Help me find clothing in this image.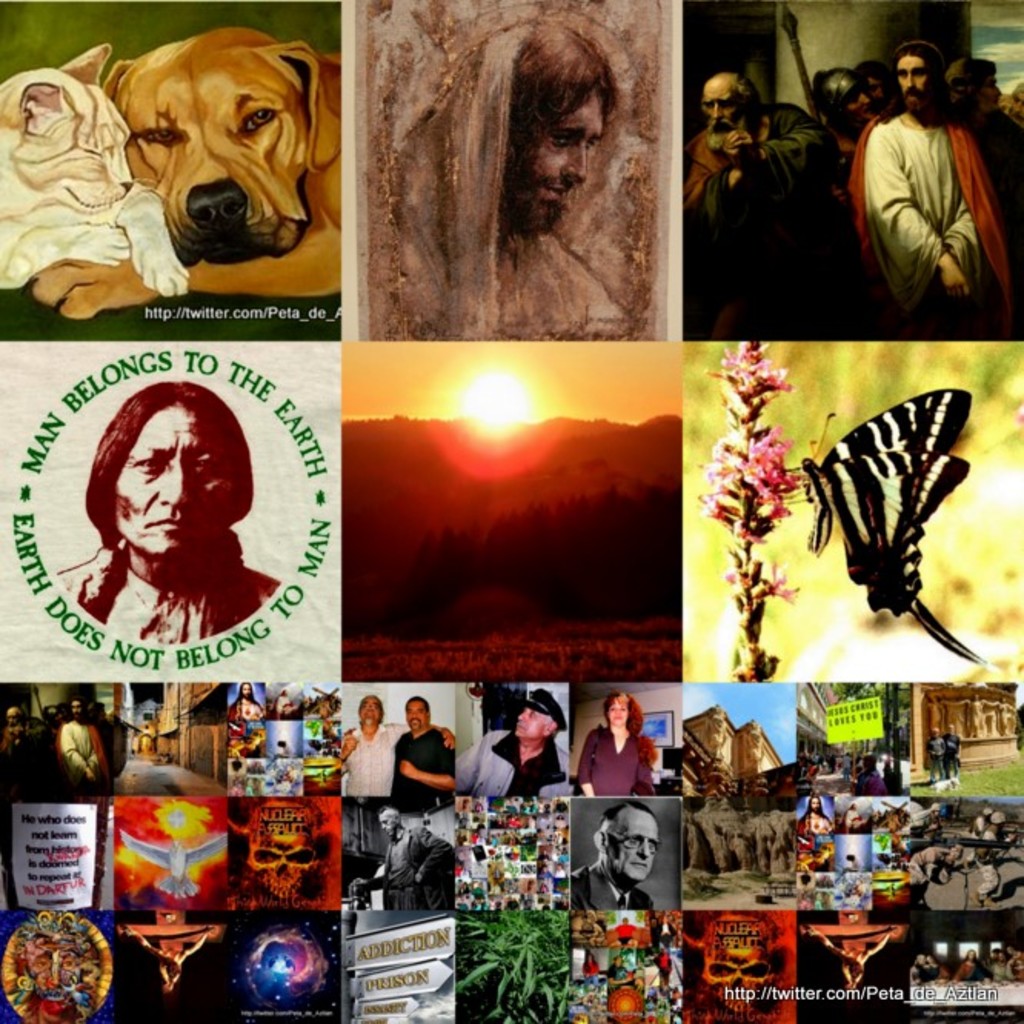
Found it: [x1=959, y1=956, x2=990, y2=981].
